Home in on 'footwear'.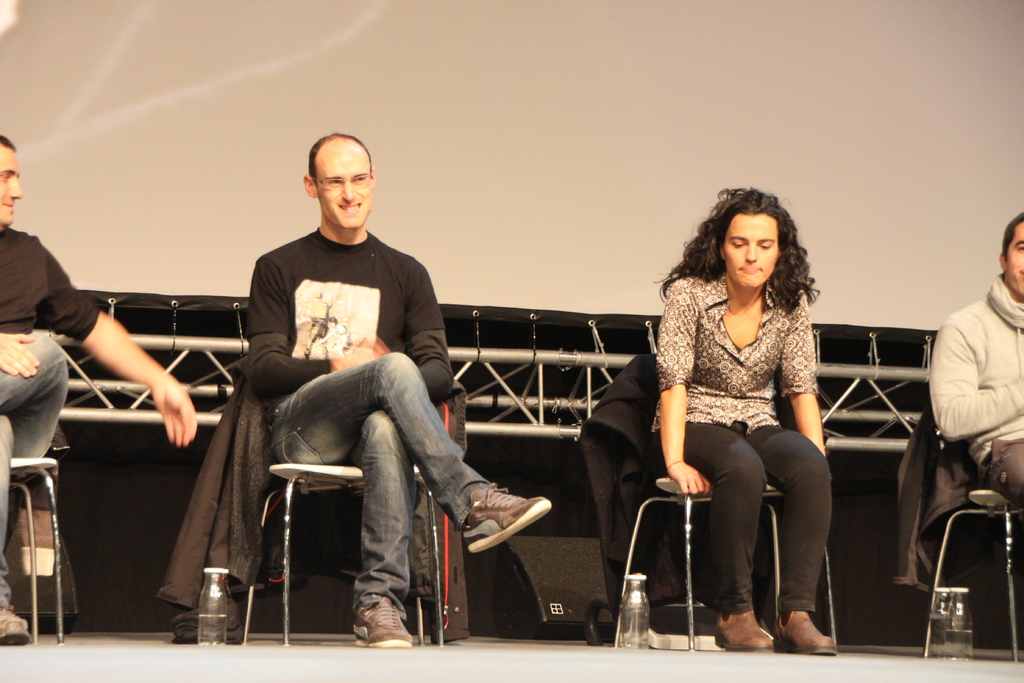
Homed in at crop(0, 600, 31, 646).
